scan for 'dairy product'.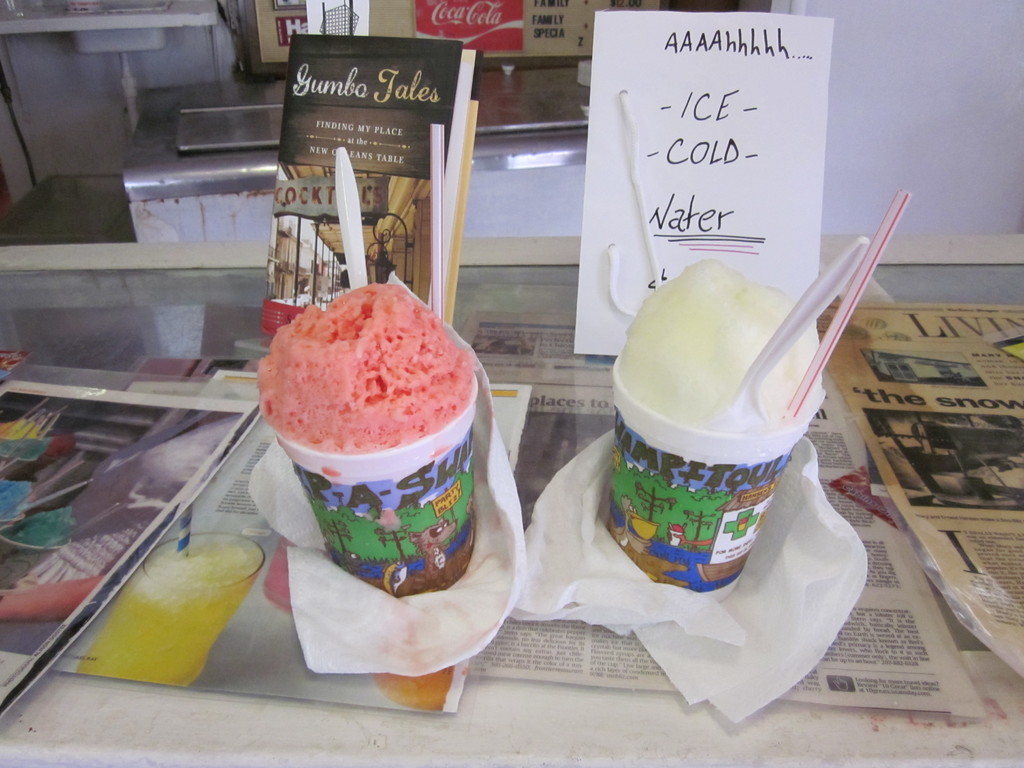
Scan result: {"left": 260, "top": 283, "right": 487, "bottom": 489}.
